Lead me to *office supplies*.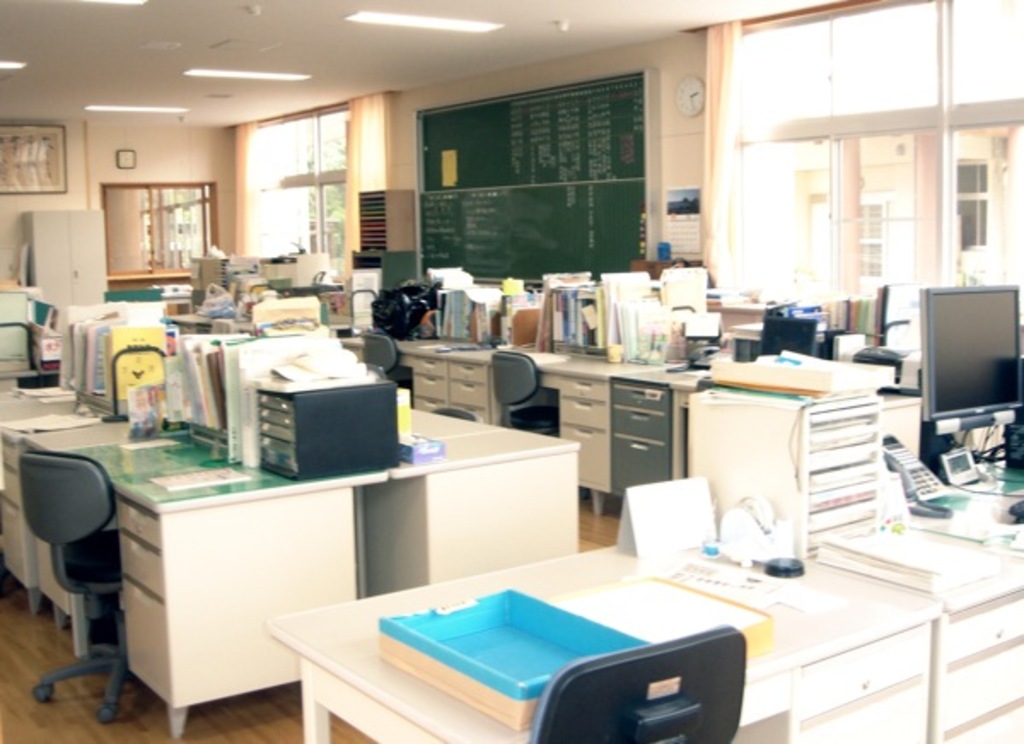
Lead to l=580, t=280, r=672, b=365.
